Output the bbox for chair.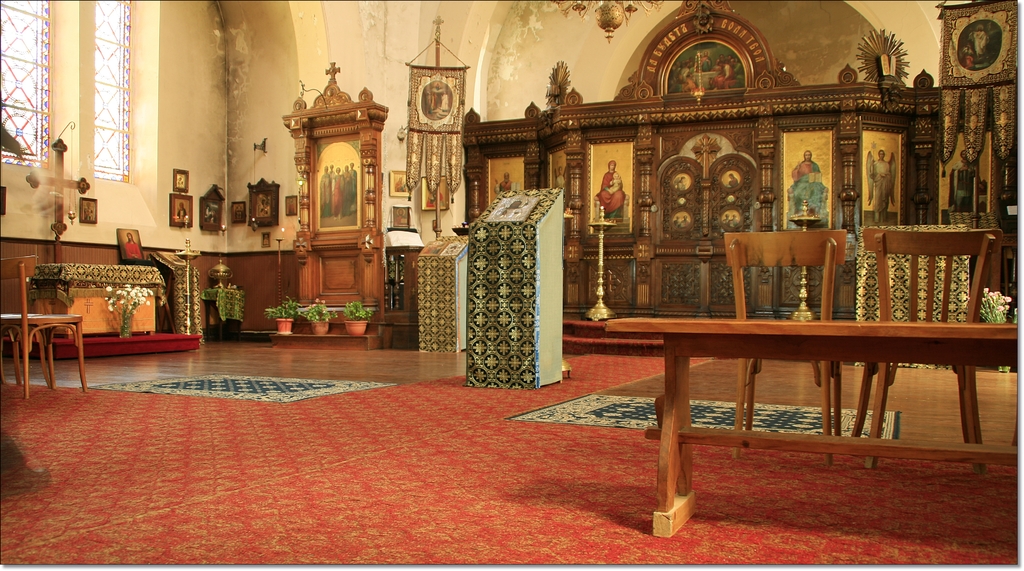
(724,230,846,469).
